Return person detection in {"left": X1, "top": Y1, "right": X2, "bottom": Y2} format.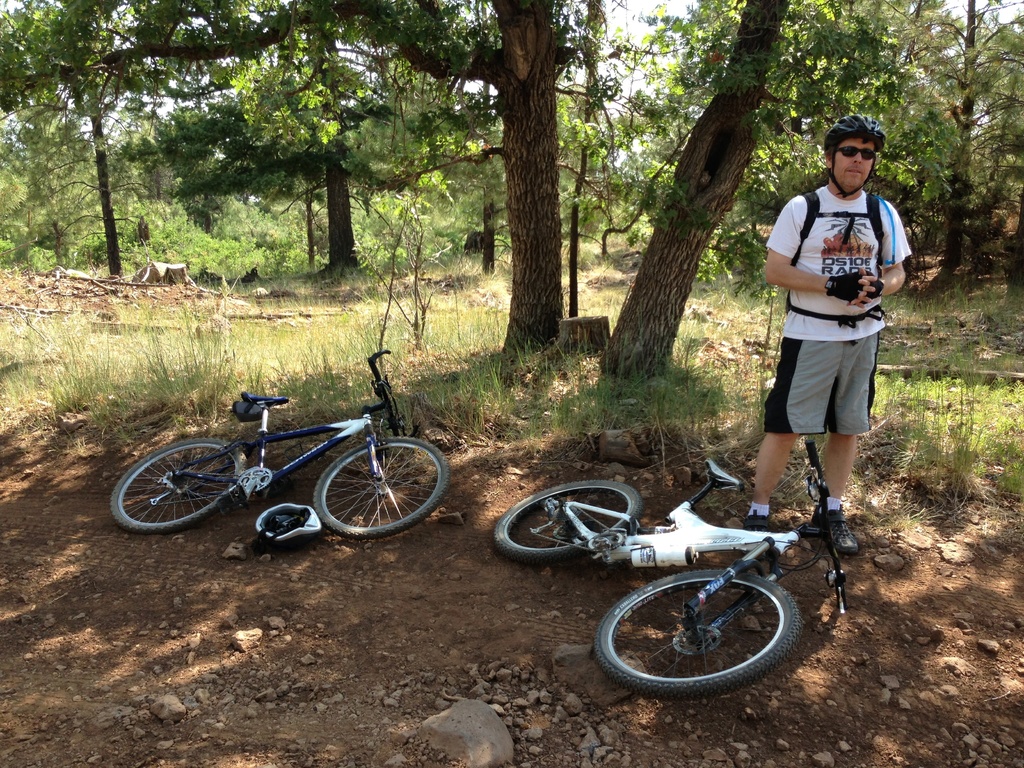
{"left": 750, "top": 114, "right": 911, "bottom": 556}.
